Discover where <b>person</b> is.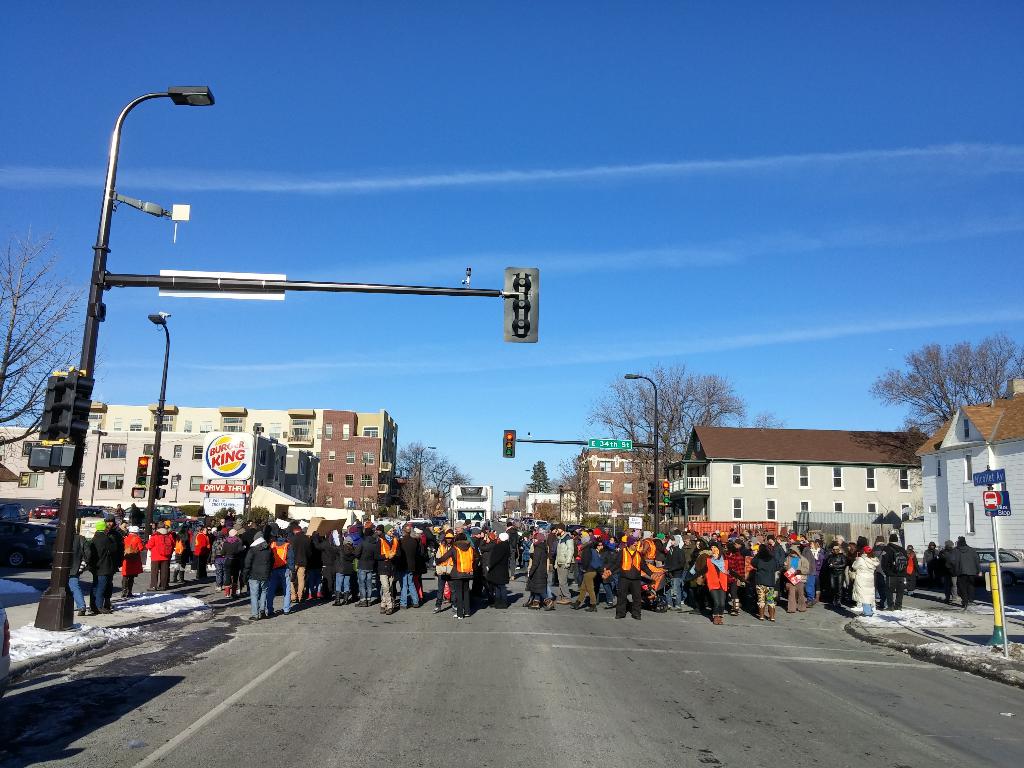
Discovered at select_region(222, 534, 245, 598).
